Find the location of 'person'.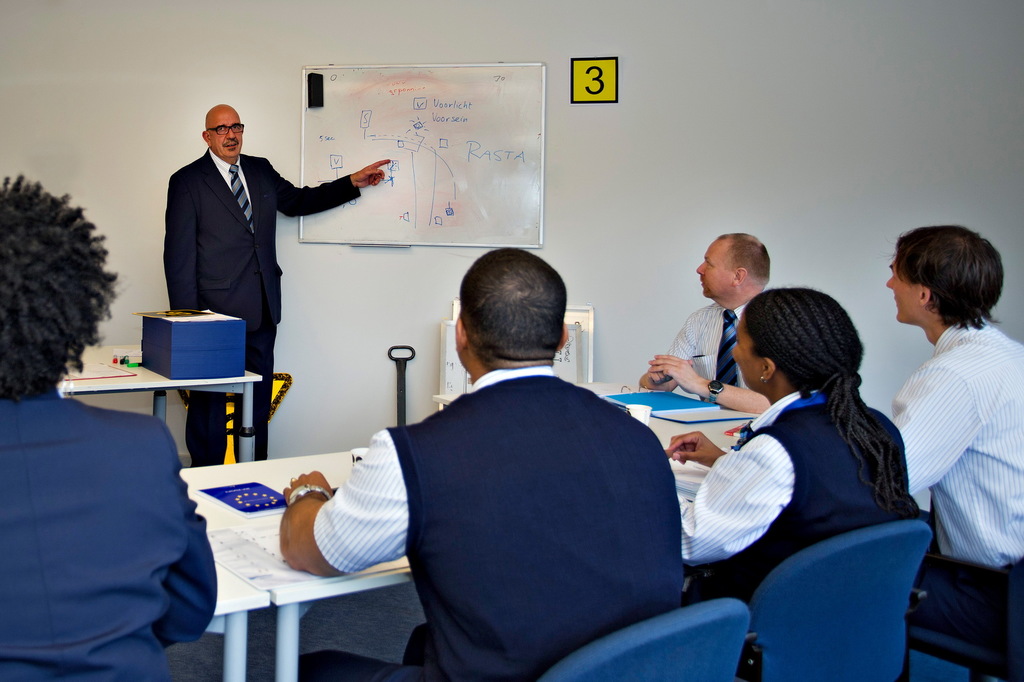
Location: select_region(666, 290, 924, 608).
